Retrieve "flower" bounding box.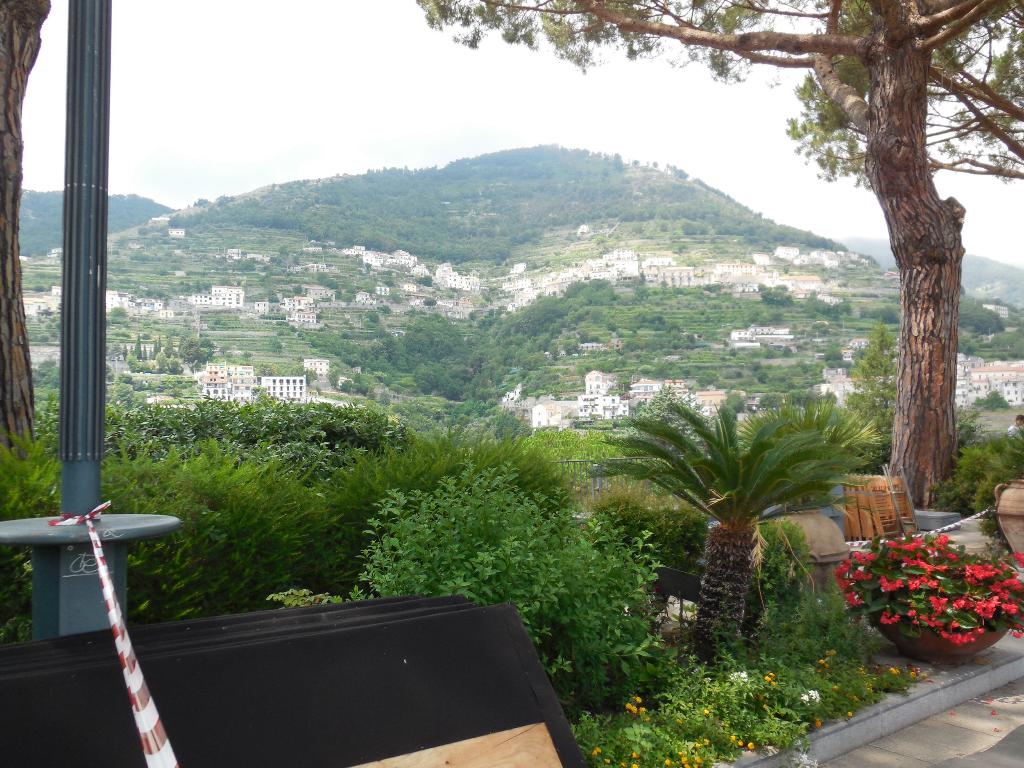
Bounding box: x1=903, y1=582, x2=927, y2=592.
